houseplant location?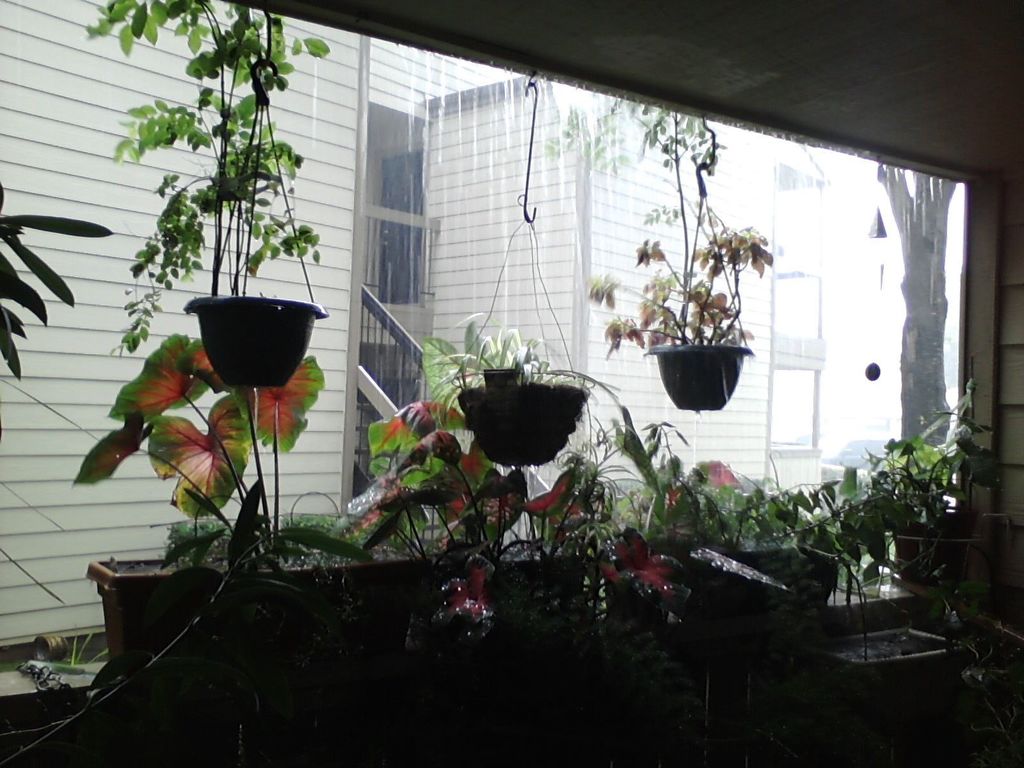
(834, 373, 1006, 584)
